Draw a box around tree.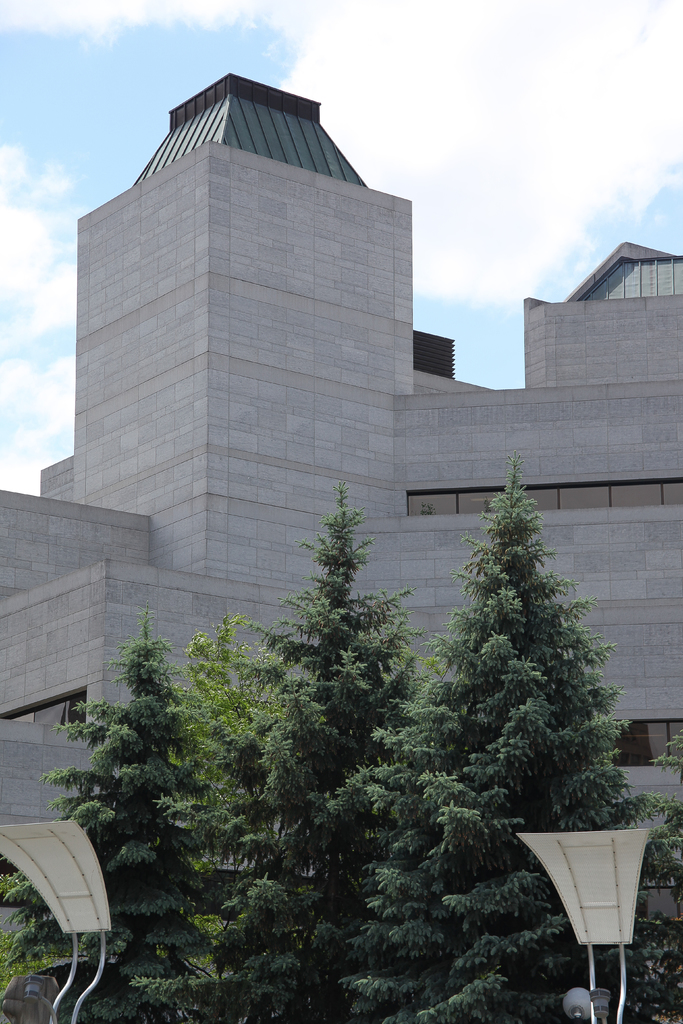
<region>232, 501, 415, 1023</region>.
